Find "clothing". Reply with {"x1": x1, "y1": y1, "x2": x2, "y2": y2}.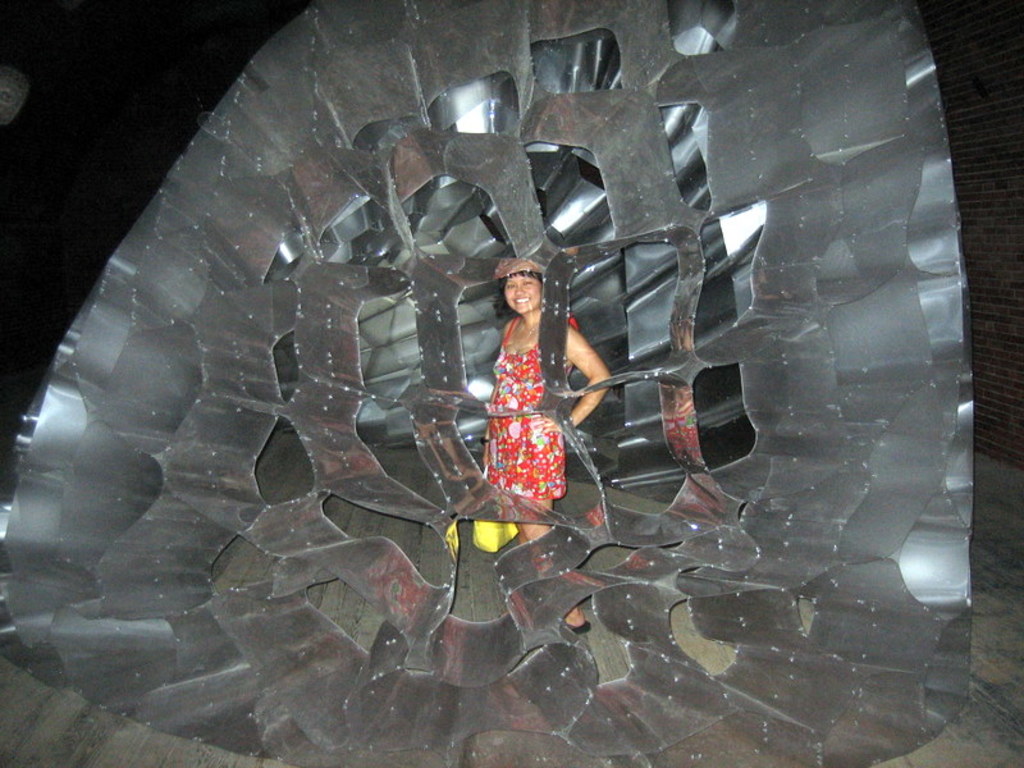
{"x1": 481, "y1": 317, "x2": 579, "y2": 513}.
